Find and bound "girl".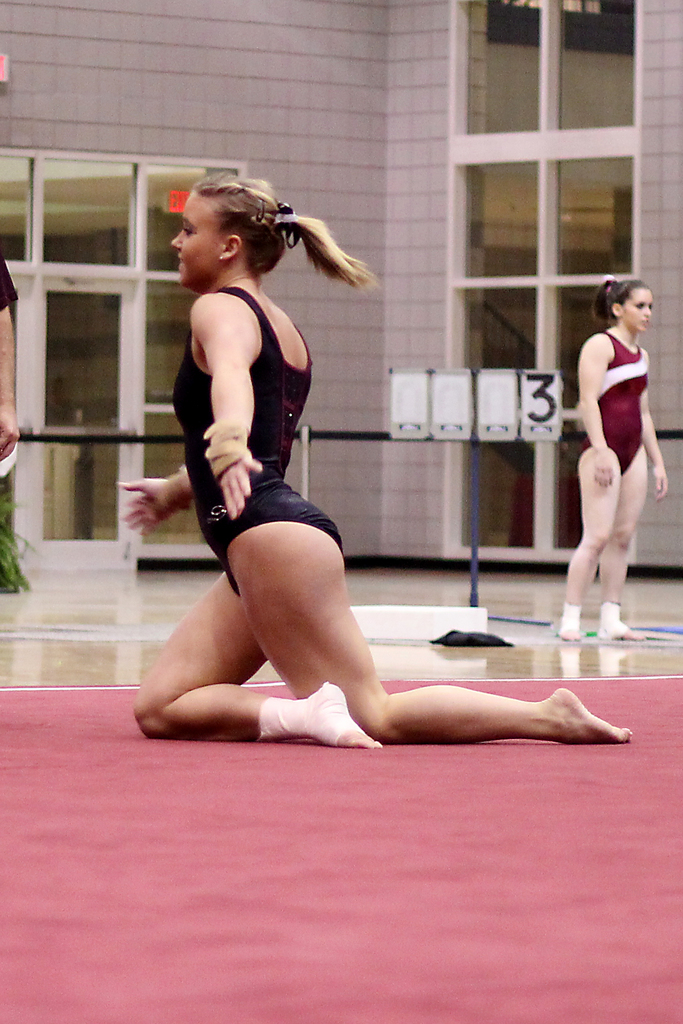
Bound: [572,274,666,645].
